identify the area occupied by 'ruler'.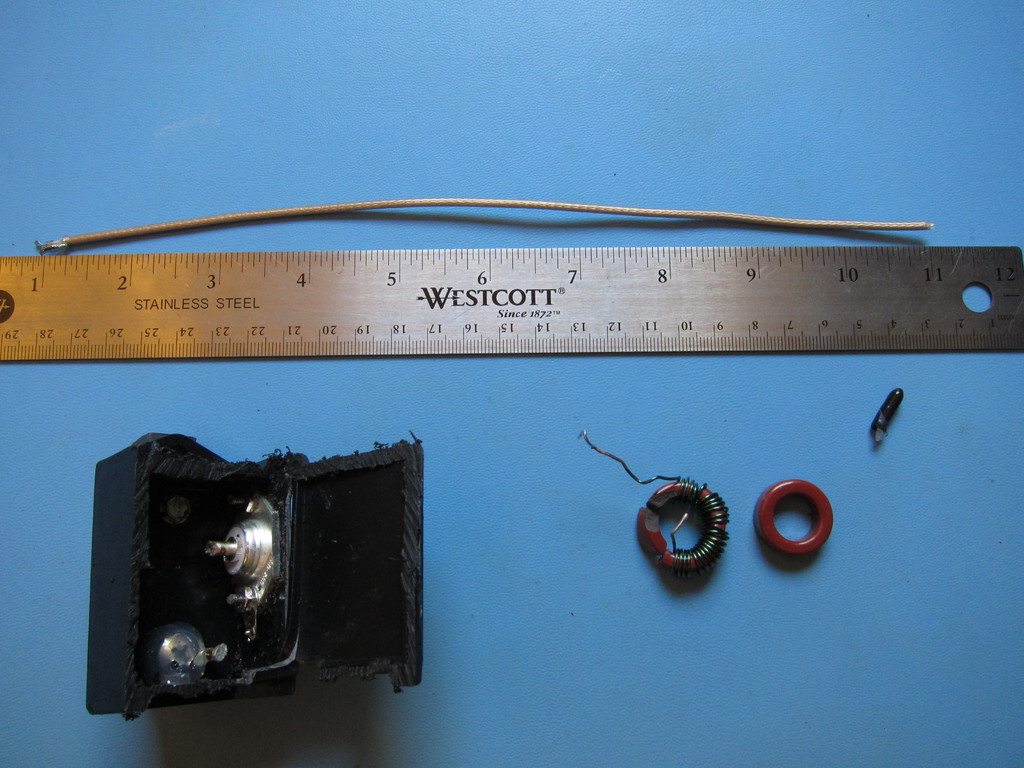
Area: [x1=0, y1=248, x2=1023, y2=357].
